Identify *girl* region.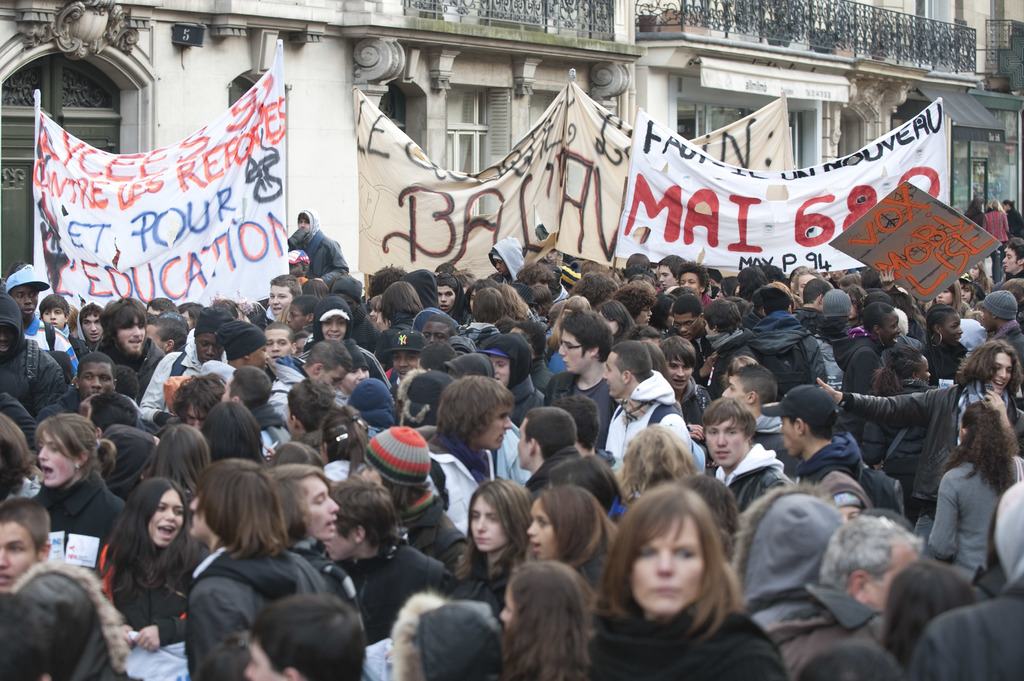
Region: region(299, 310, 384, 383).
